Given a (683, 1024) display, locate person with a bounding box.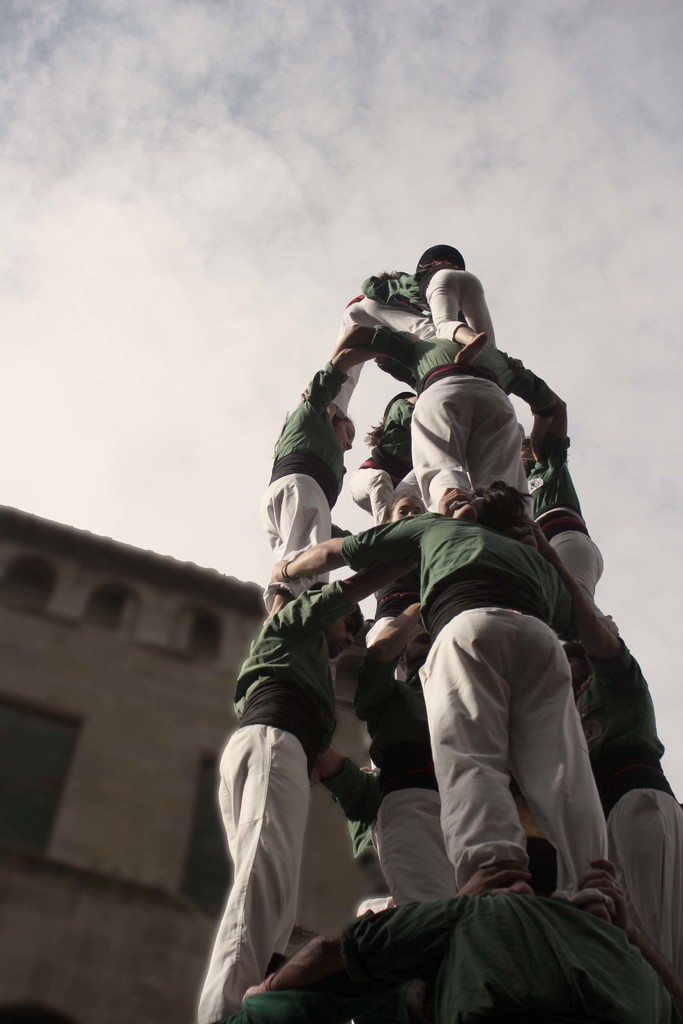
Located: {"x1": 260, "y1": 328, "x2": 393, "y2": 598}.
